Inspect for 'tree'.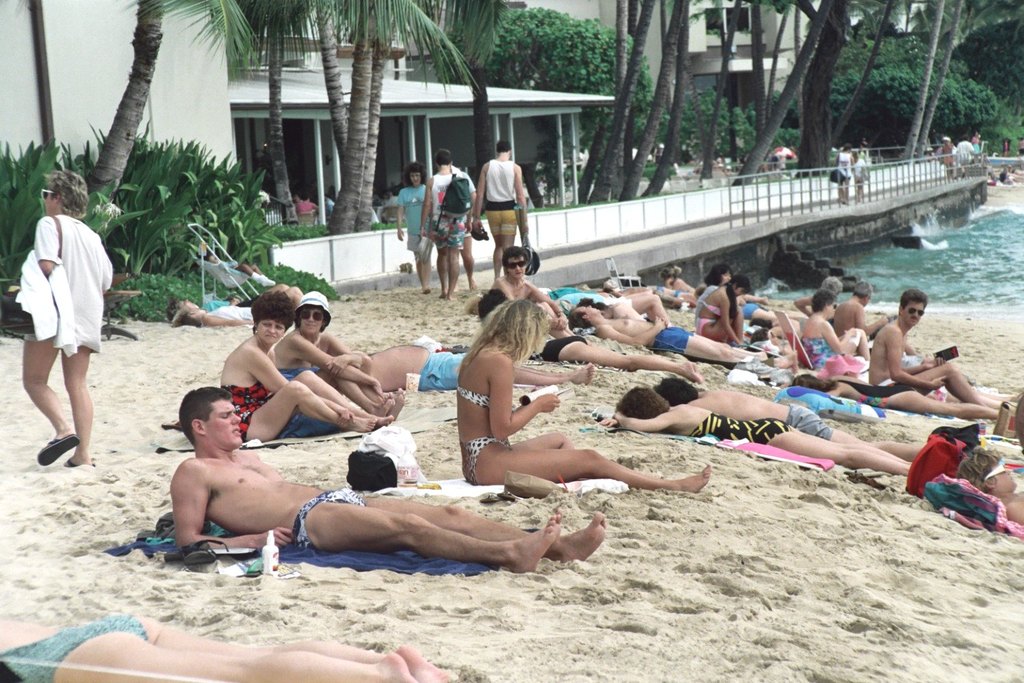
Inspection: [730, 0, 854, 194].
